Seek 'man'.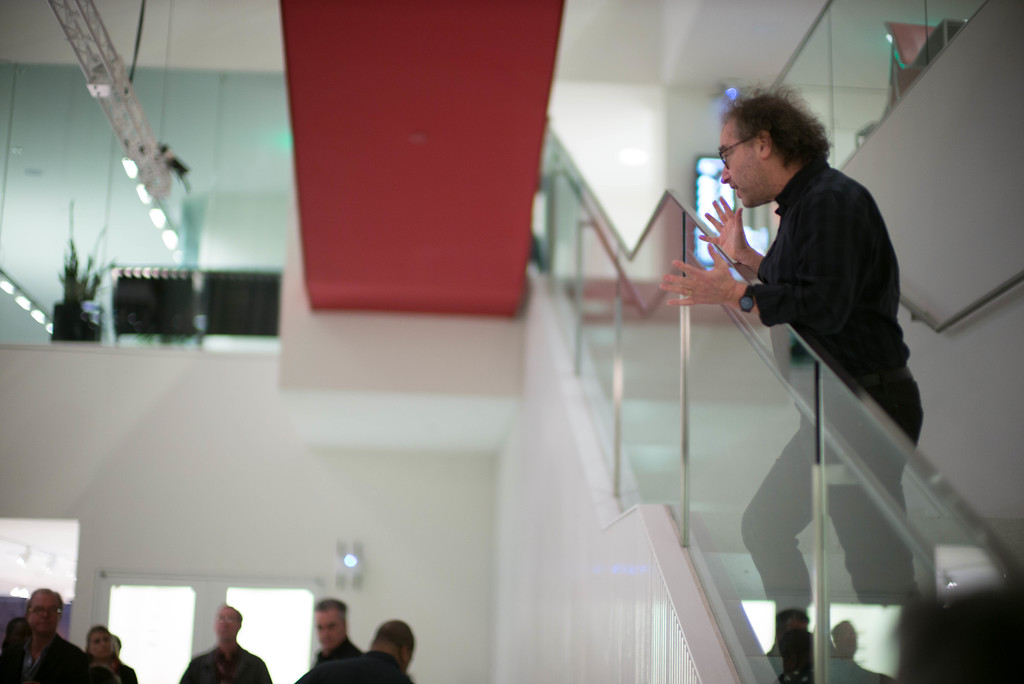
region(306, 597, 364, 666).
